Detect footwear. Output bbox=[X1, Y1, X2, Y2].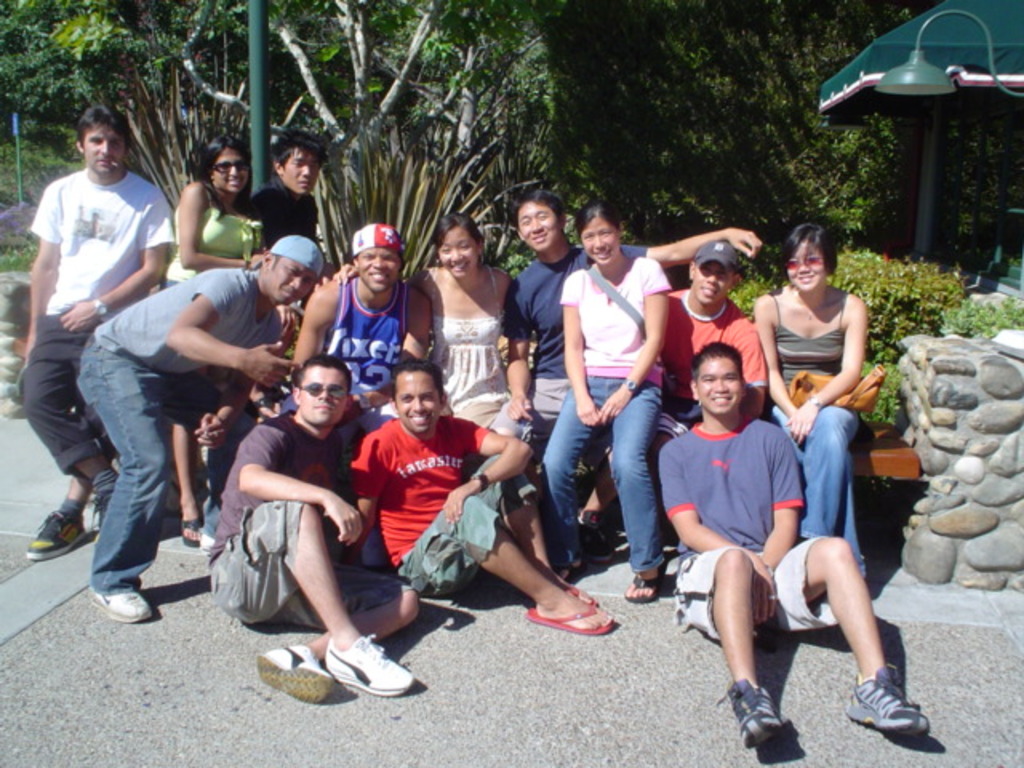
bbox=[181, 514, 203, 544].
